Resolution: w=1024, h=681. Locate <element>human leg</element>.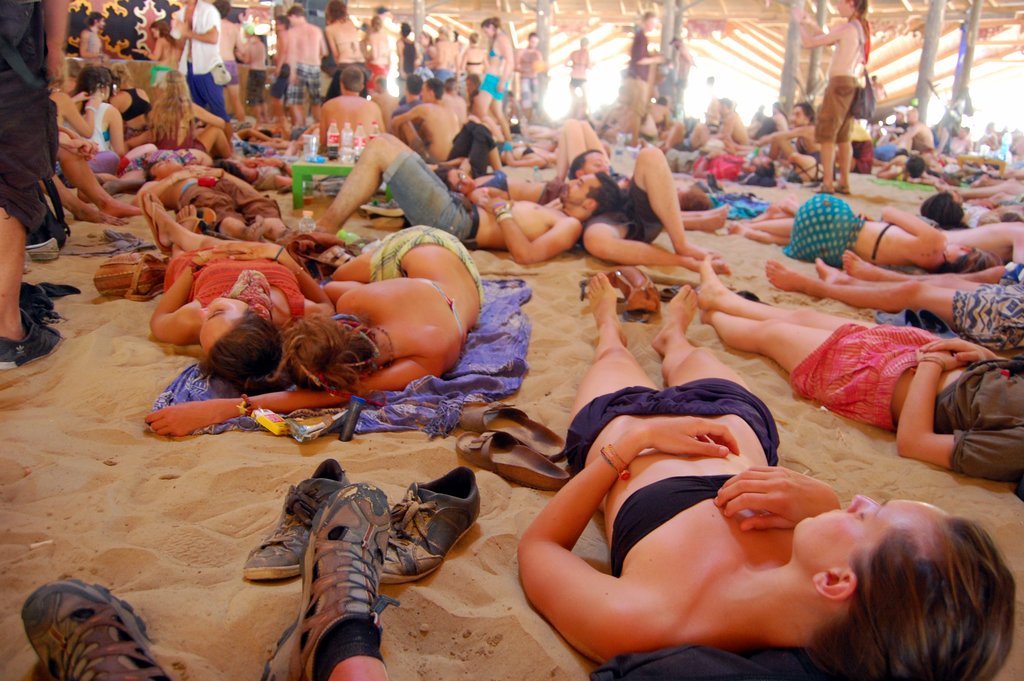
BBox(660, 285, 749, 395).
